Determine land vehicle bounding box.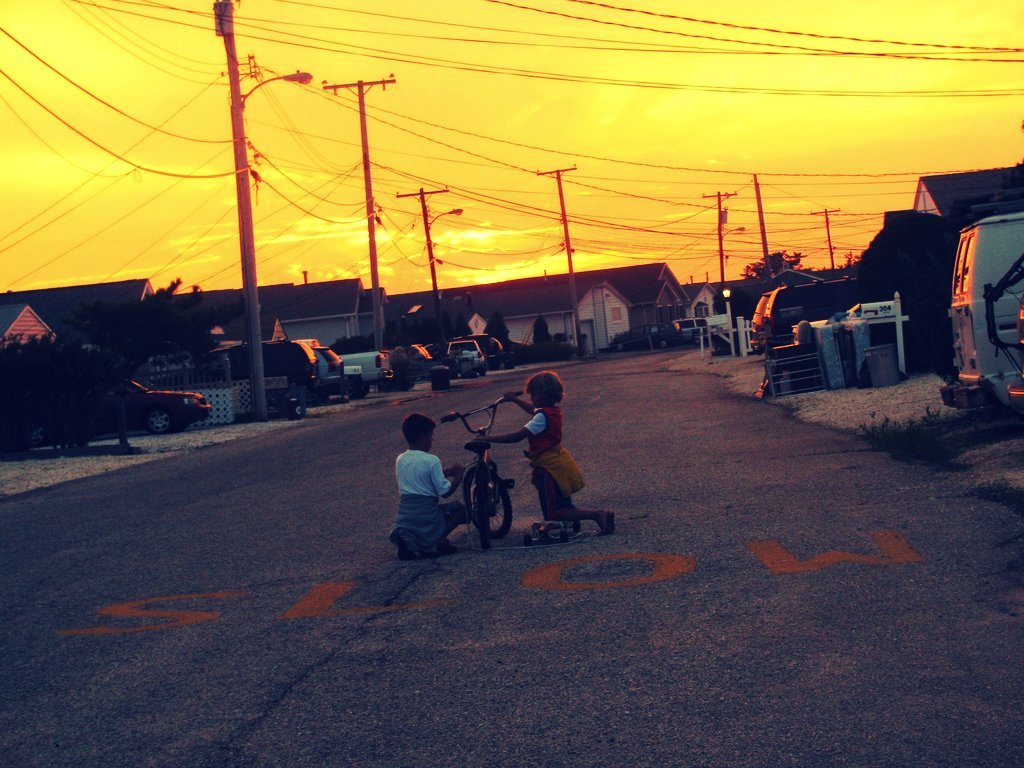
Determined: bbox=(463, 334, 493, 363).
